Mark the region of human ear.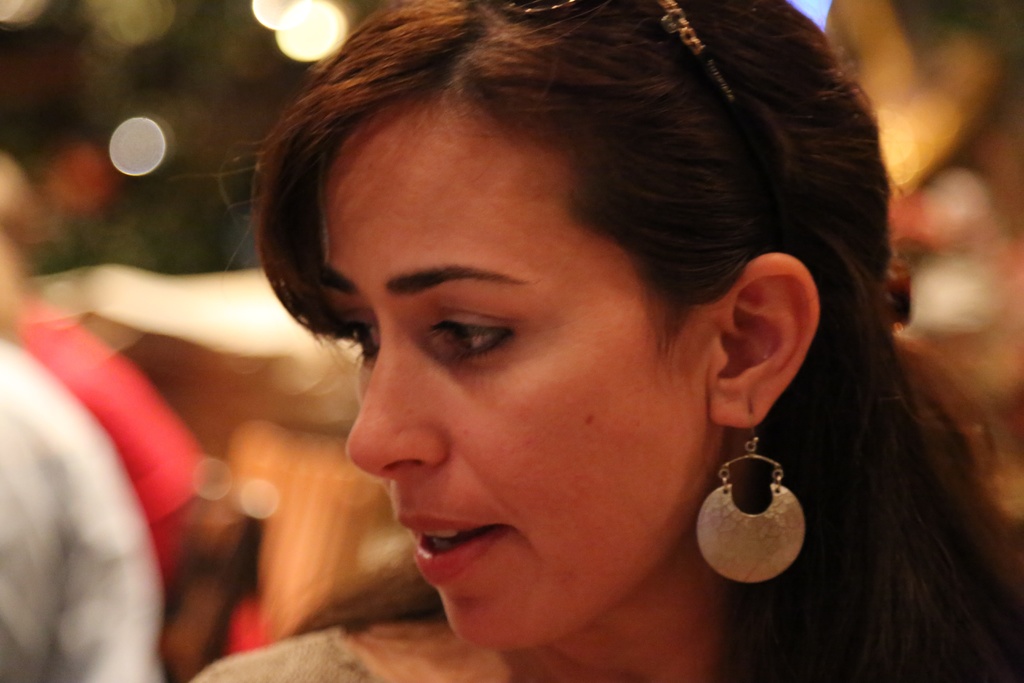
Region: crop(704, 255, 819, 425).
